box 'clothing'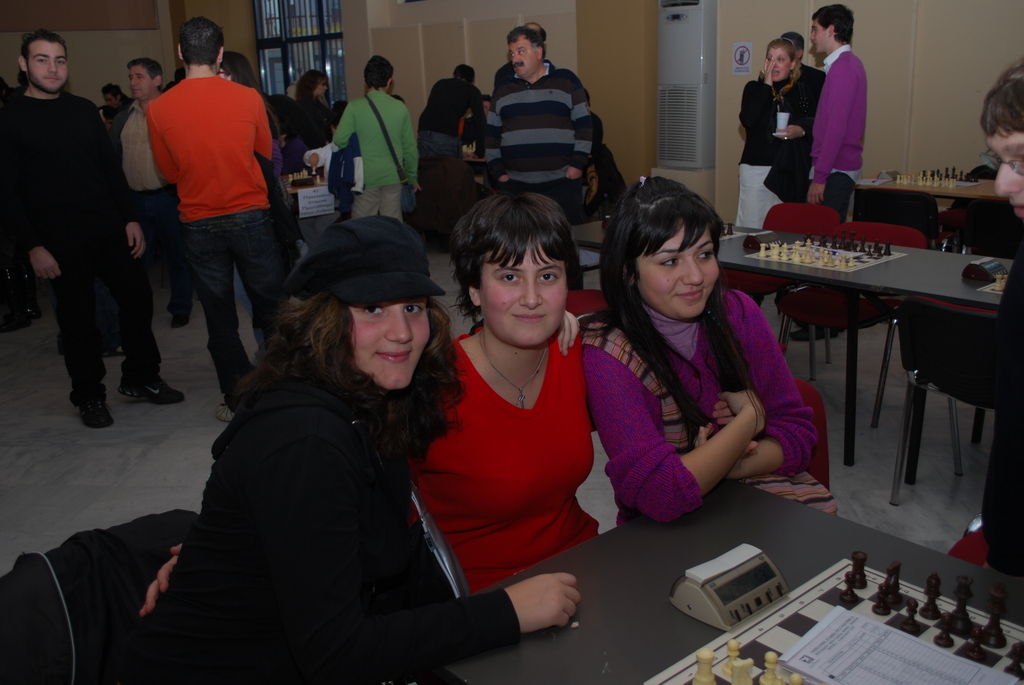
424/72/488/150
